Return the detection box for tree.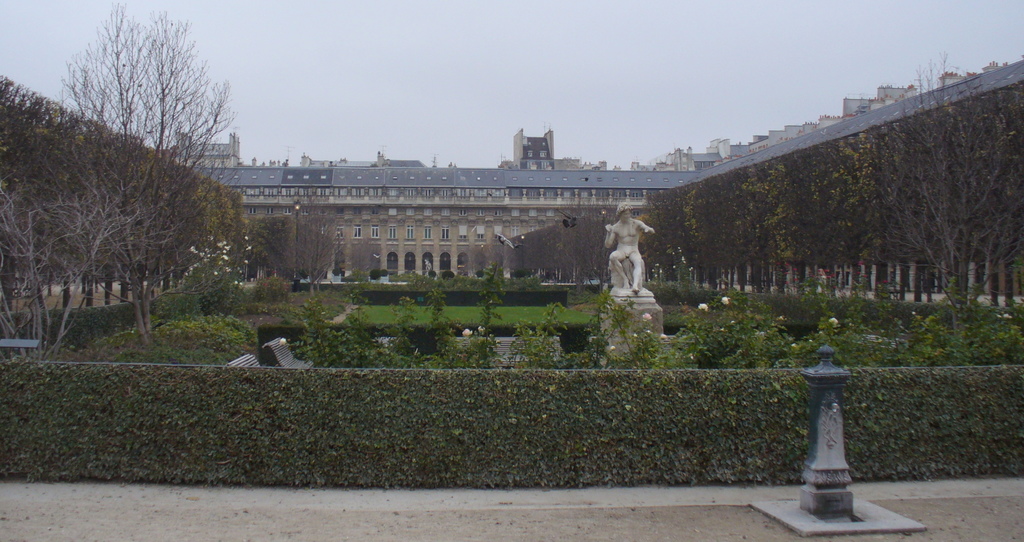
[863,51,1023,341].
